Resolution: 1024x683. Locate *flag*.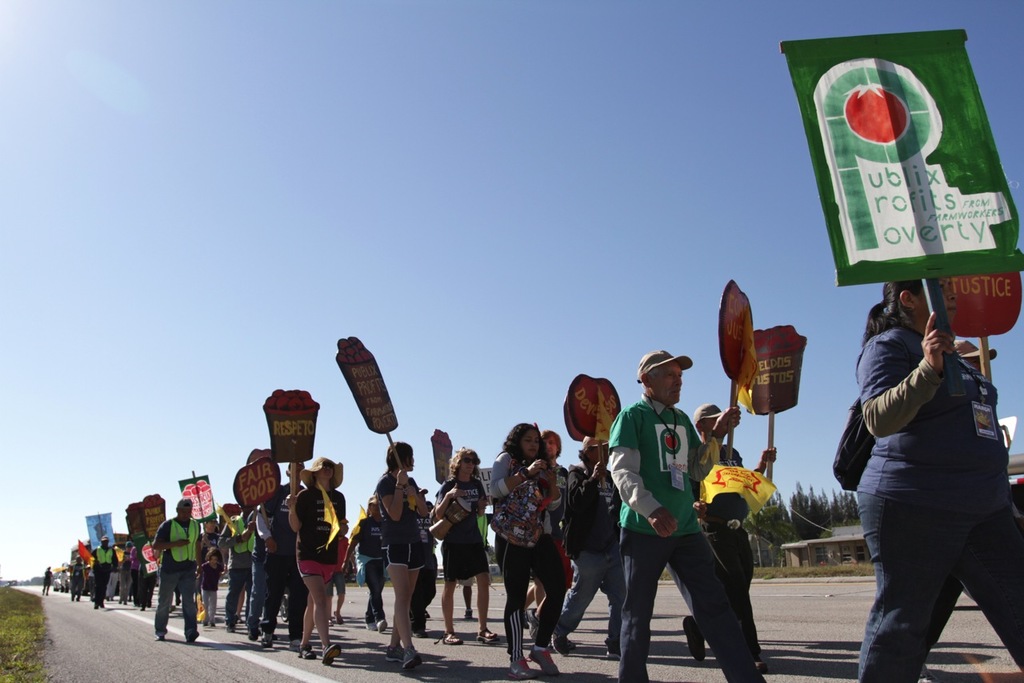
<bbox>794, 30, 1023, 285</bbox>.
